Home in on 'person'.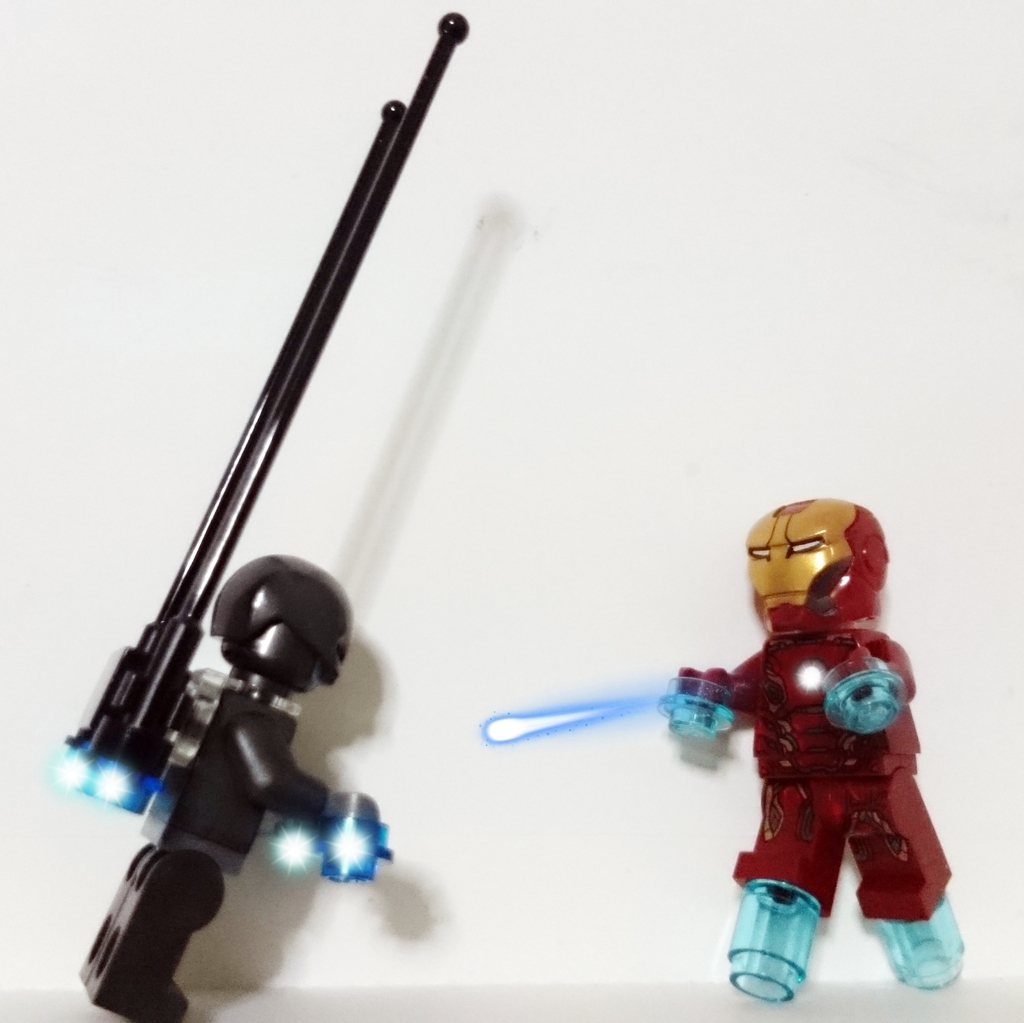
Homed in at Rect(76, 555, 376, 1022).
